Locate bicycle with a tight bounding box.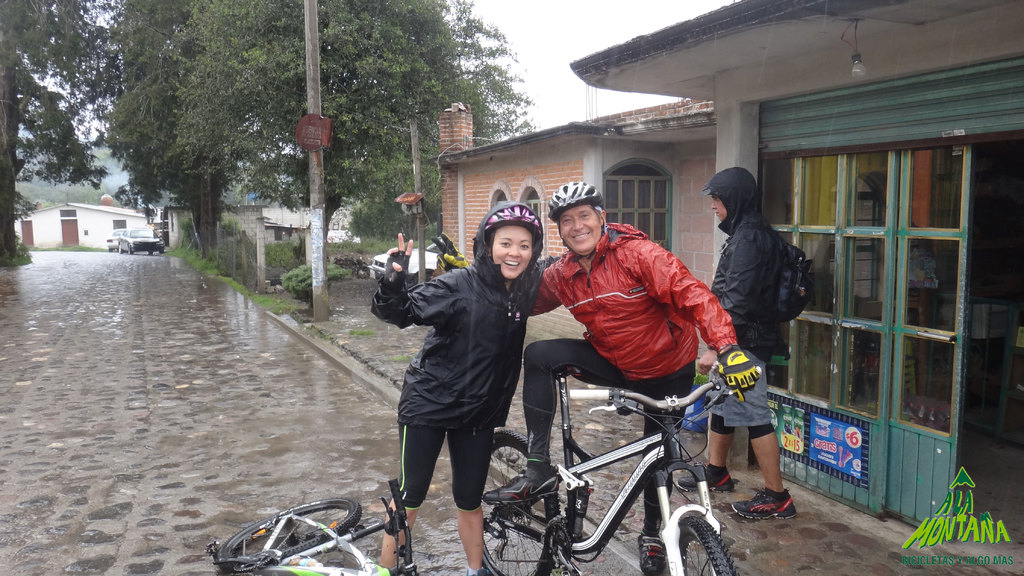
<region>454, 329, 760, 568</region>.
